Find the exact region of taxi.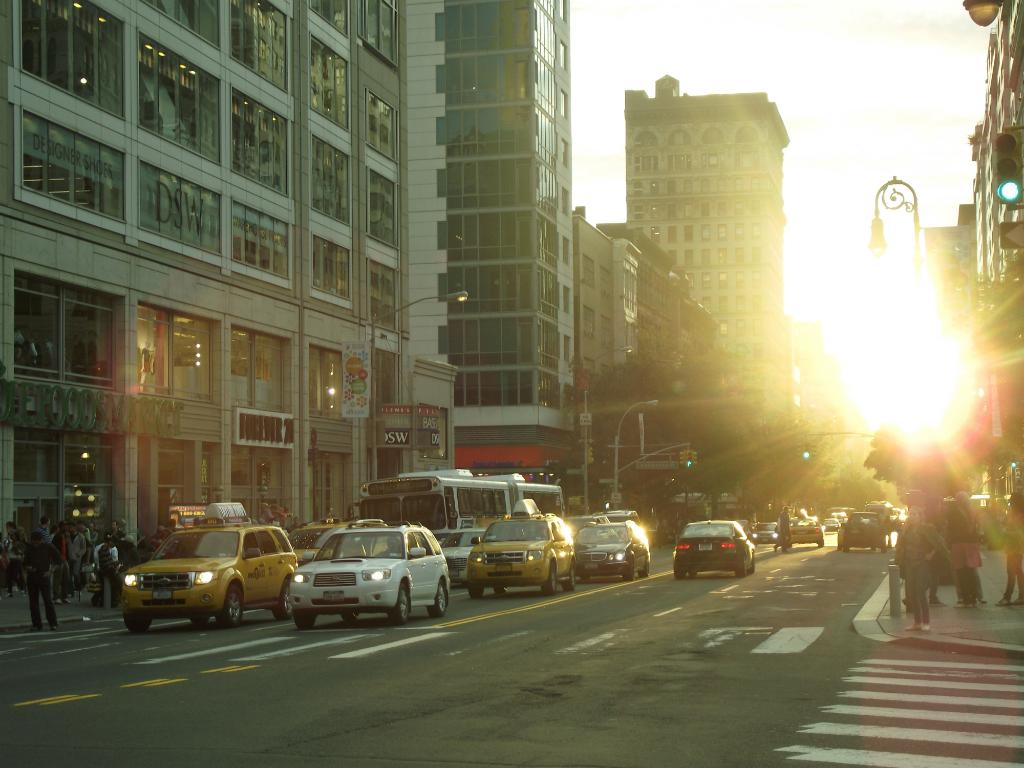
Exact region: [left=282, top=512, right=386, bottom=567].
